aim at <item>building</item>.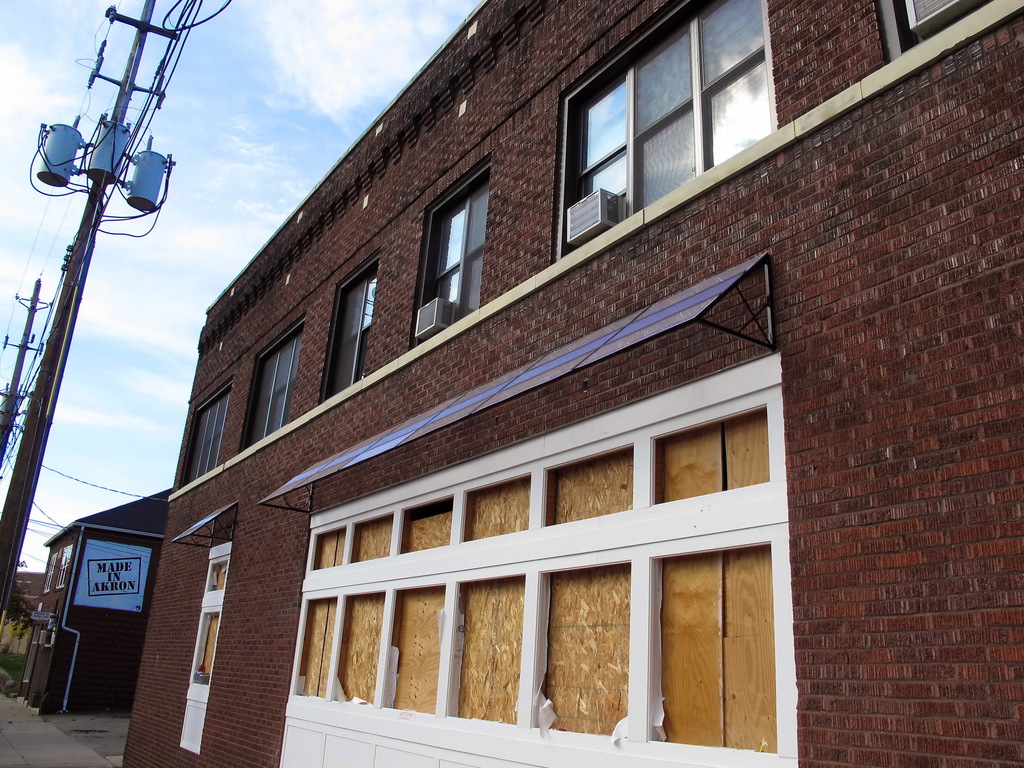
Aimed at 122 0 1023 767.
